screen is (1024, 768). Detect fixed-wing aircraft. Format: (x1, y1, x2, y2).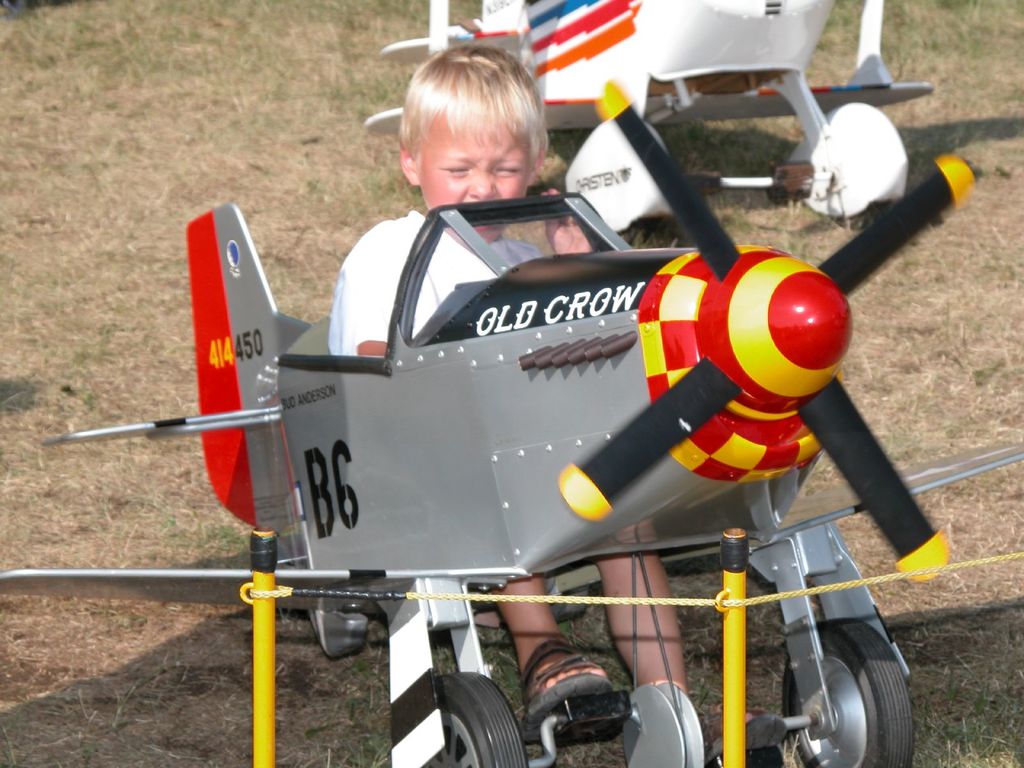
(0, 77, 1023, 767).
